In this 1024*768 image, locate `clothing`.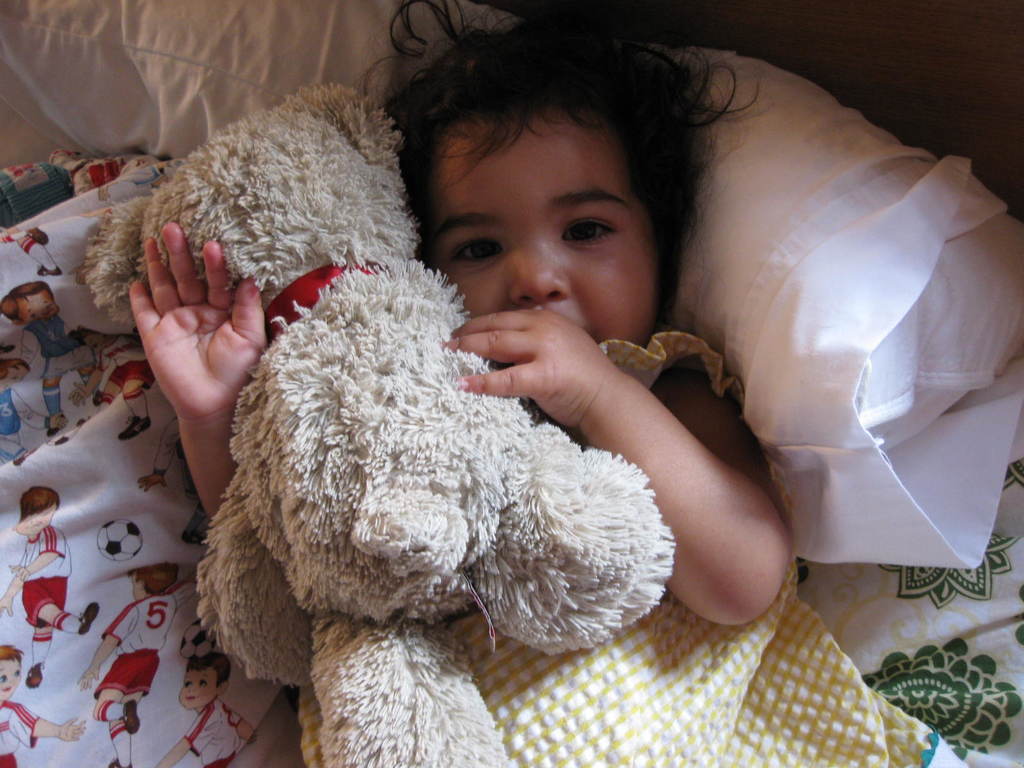
Bounding box: Rect(0, 698, 40, 767).
